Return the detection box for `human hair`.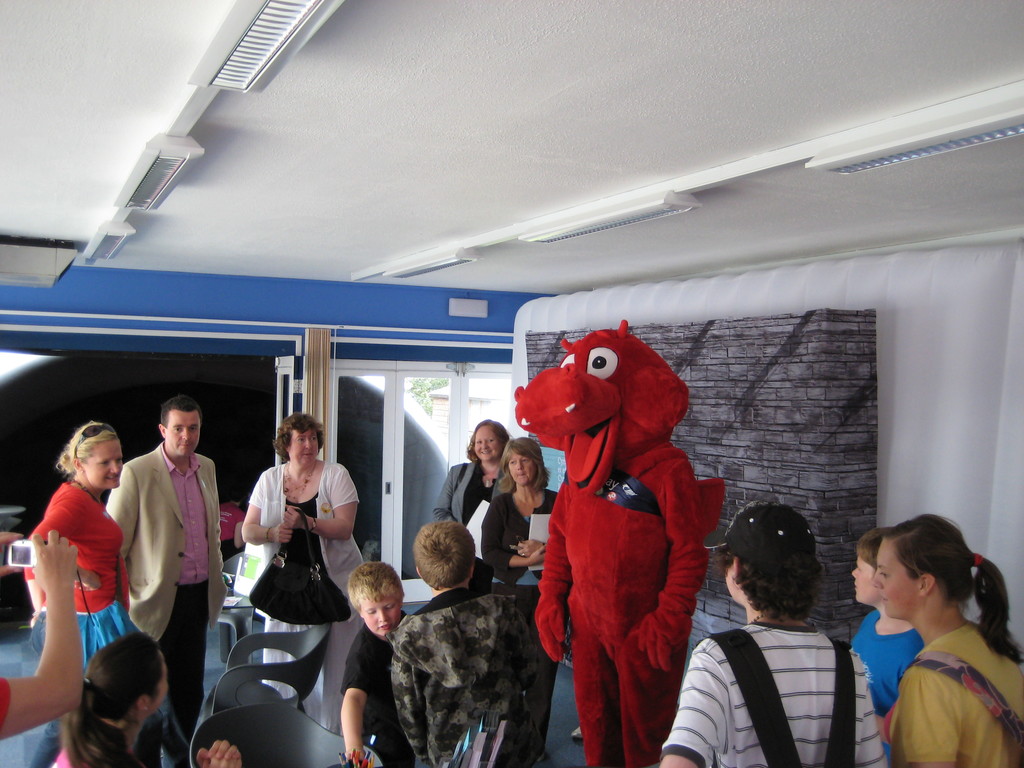
347, 561, 404, 611.
